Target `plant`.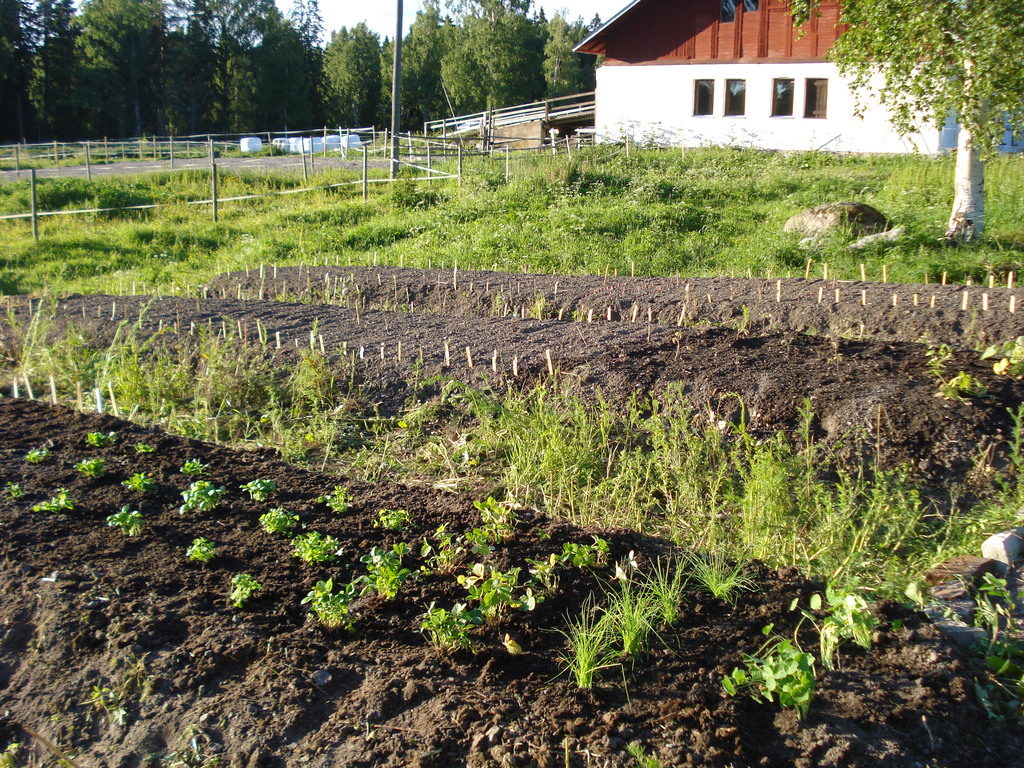
Target region: left=35, top=490, right=79, bottom=518.
